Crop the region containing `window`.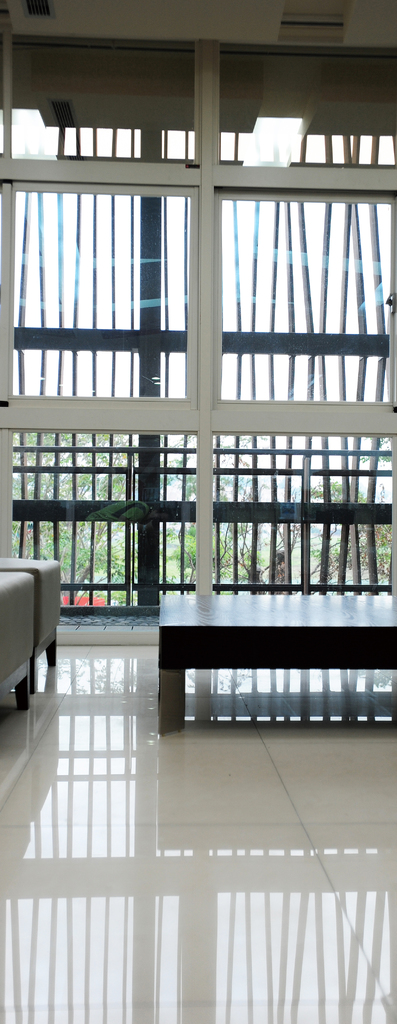
Crop region: [left=0, top=36, right=396, bottom=640].
